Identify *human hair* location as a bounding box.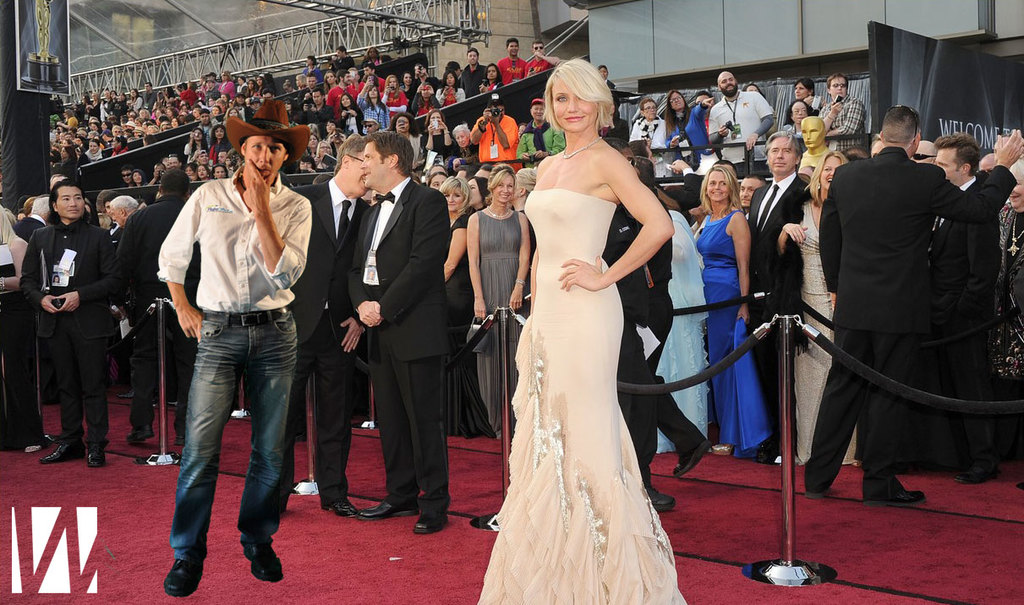
l=243, t=134, r=292, b=154.
